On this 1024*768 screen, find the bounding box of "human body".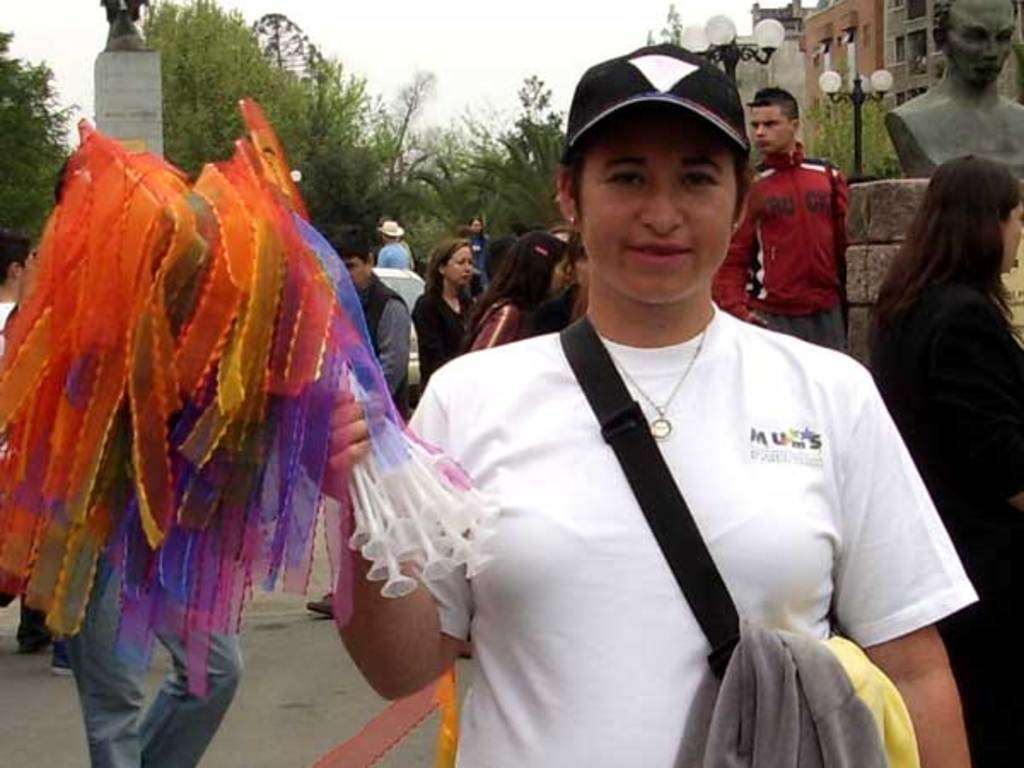
Bounding box: box=[77, 539, 253, 766].
